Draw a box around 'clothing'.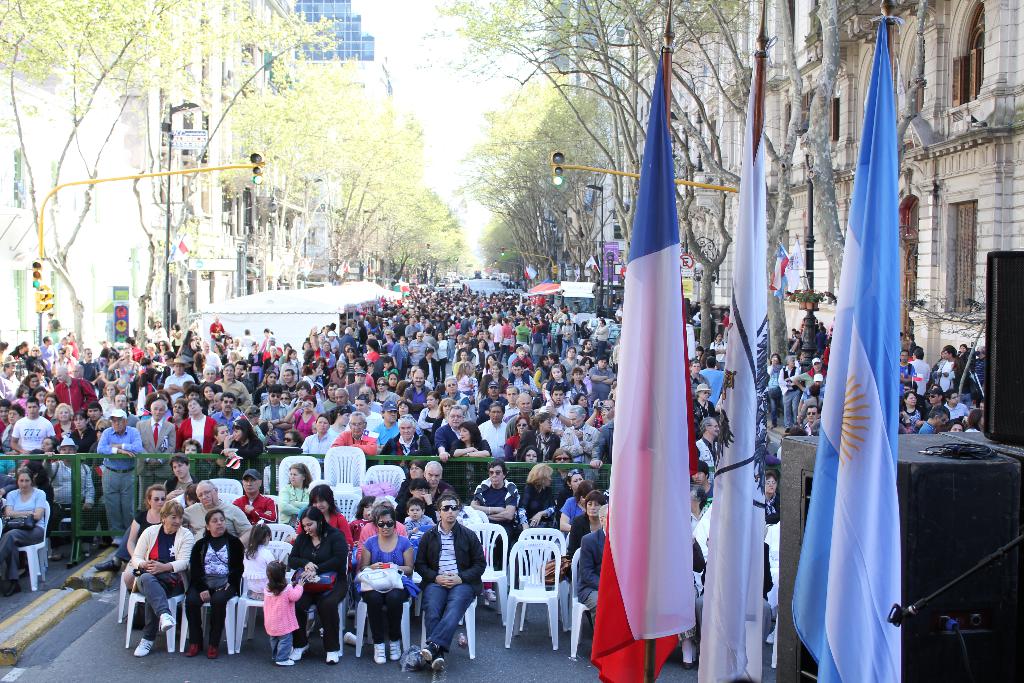
<bbox>404, 517, 440, 536</bbox>.
